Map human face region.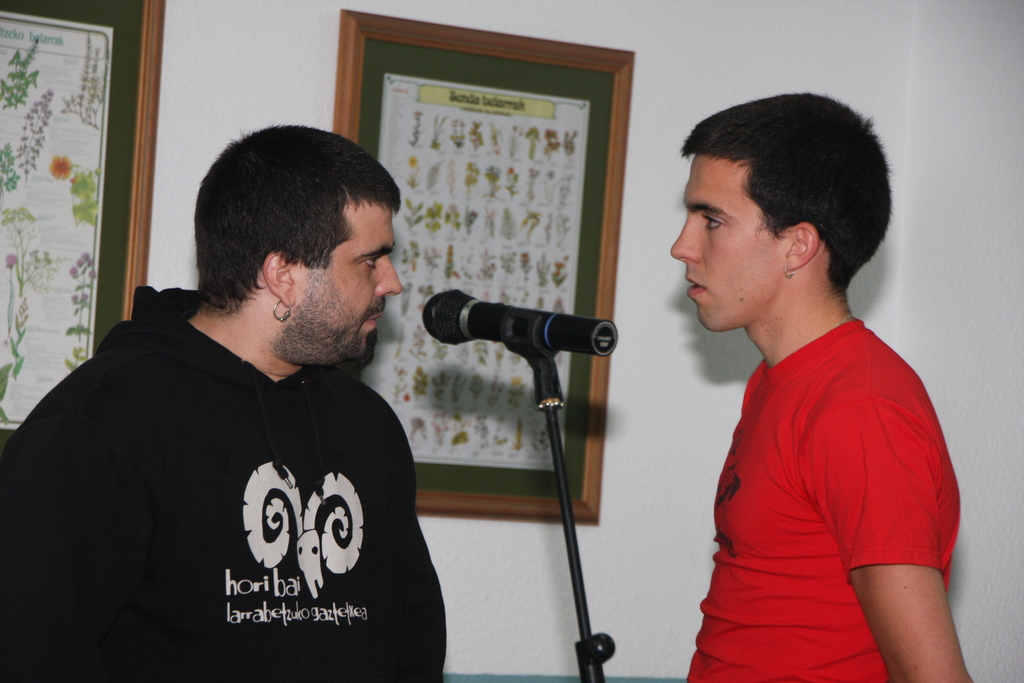
Mapped to (673, 151, 784, 330).
